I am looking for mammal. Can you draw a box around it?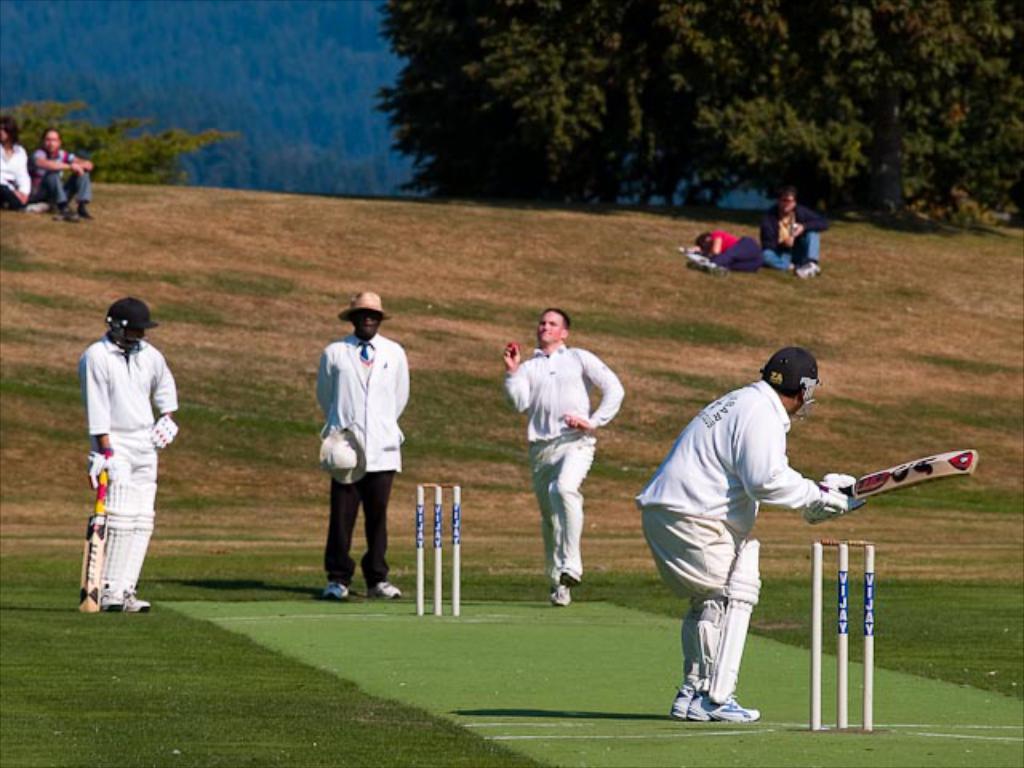
Sure, the bounding box is bbox=(634, 344, 862, 726).
